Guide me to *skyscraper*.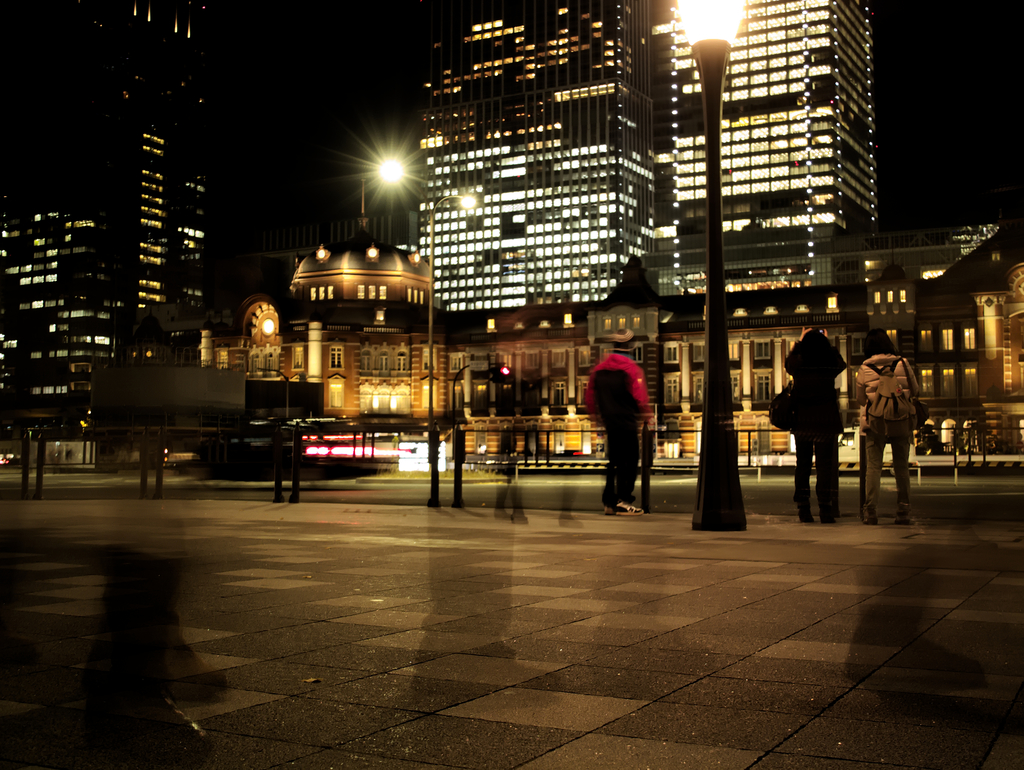
Guidance: box=[60, 0, 227, 371].
